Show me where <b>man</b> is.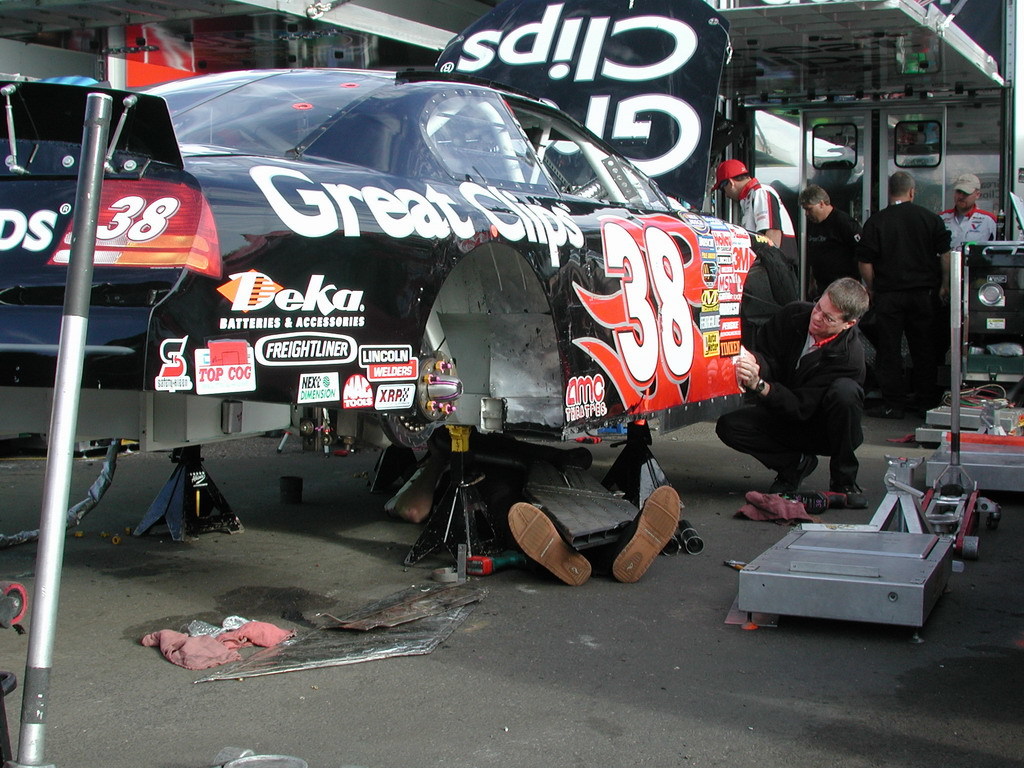
<b>man</b> is at l=864, t=172, r=957, b=424.
